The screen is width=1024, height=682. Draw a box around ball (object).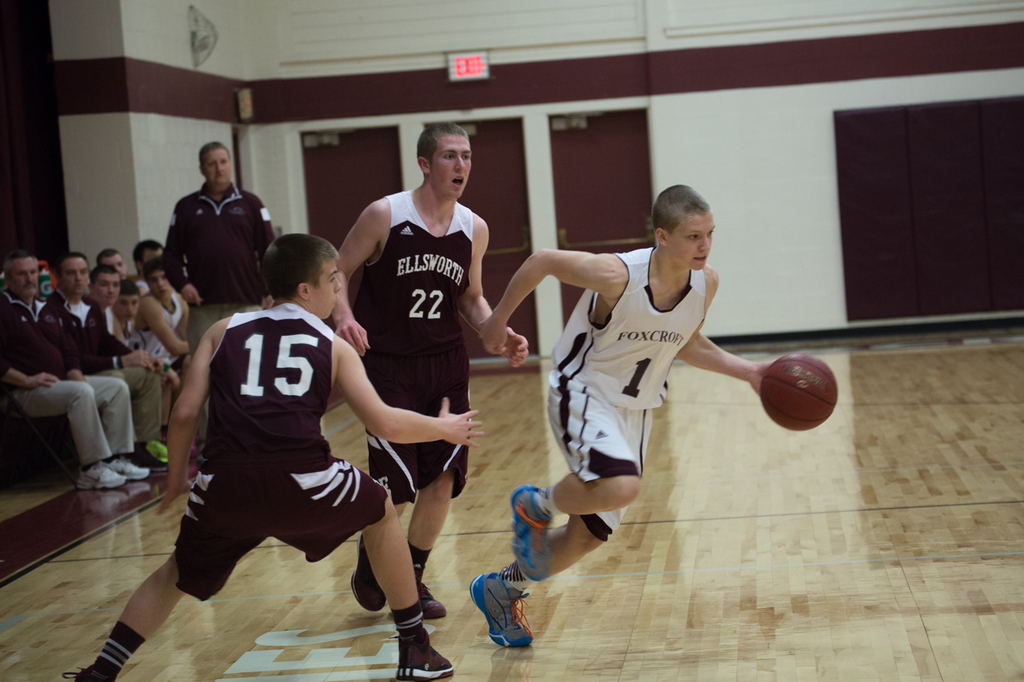
760:354:838:429.
